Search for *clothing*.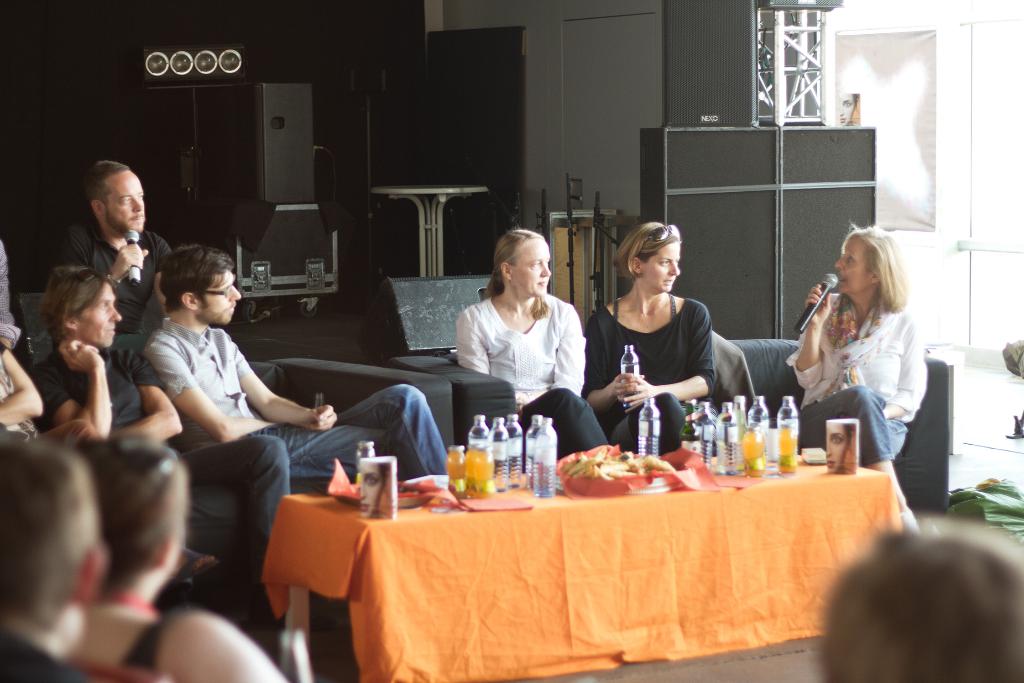
Found at x1=61, y1=222, x2=173, y2=336.
